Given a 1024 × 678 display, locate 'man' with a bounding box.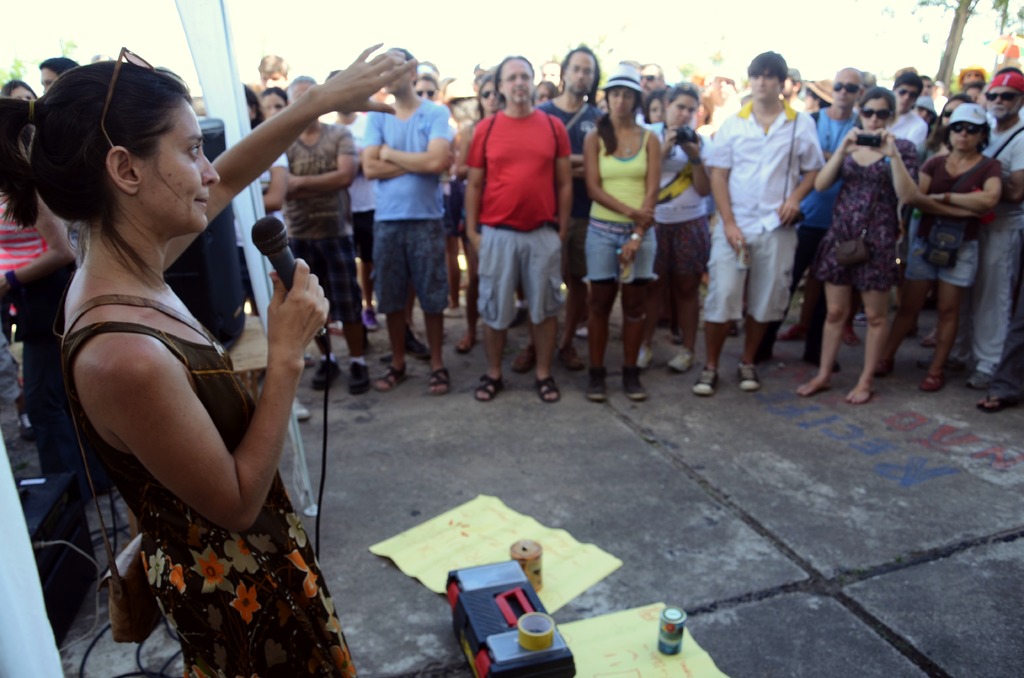
Located: (left=884, top=73, right=934, bottom=225).
